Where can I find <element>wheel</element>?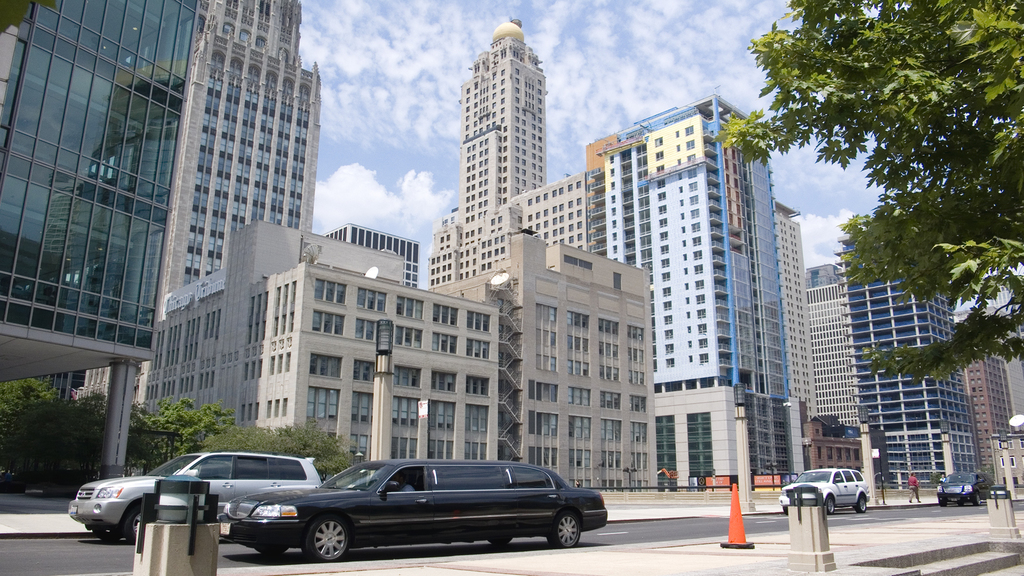
You can find it at [125,504,148,541].
